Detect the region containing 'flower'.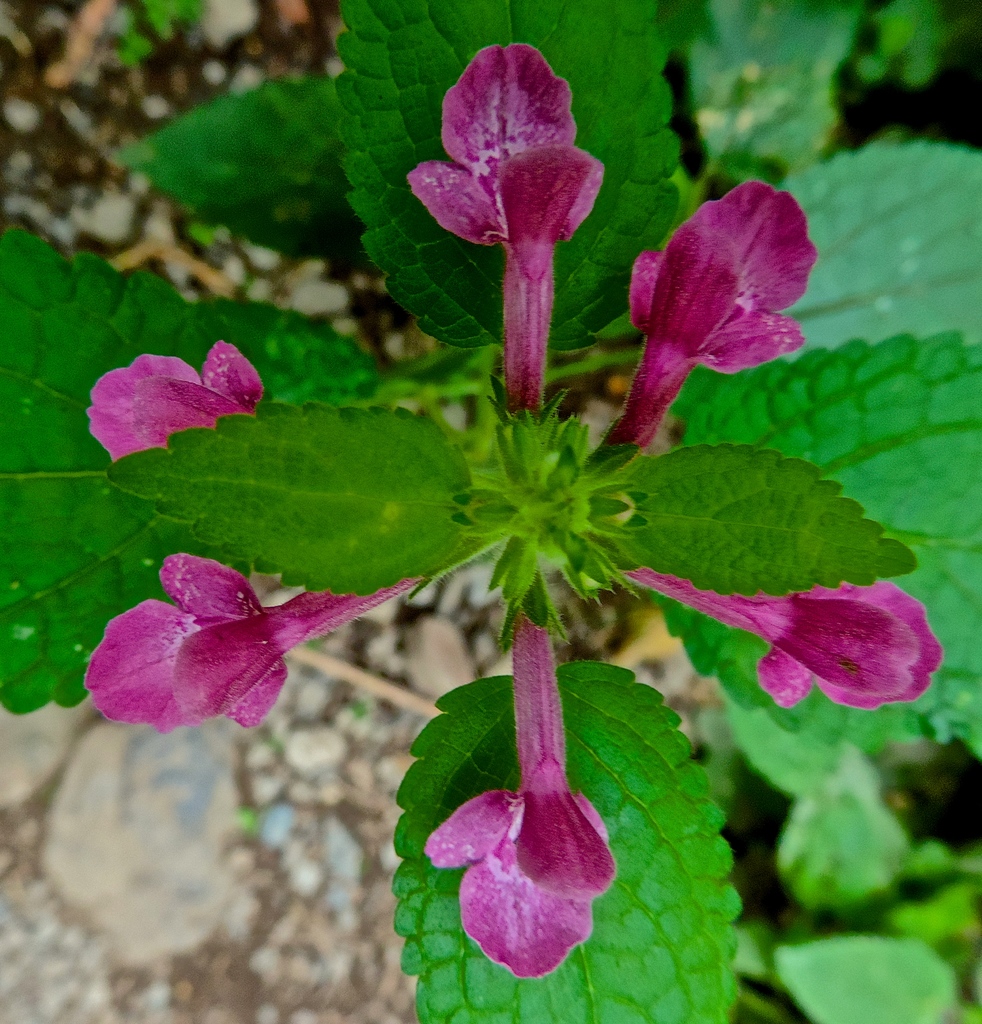
(x1=622, y1=568, x2=942, y2=710).
